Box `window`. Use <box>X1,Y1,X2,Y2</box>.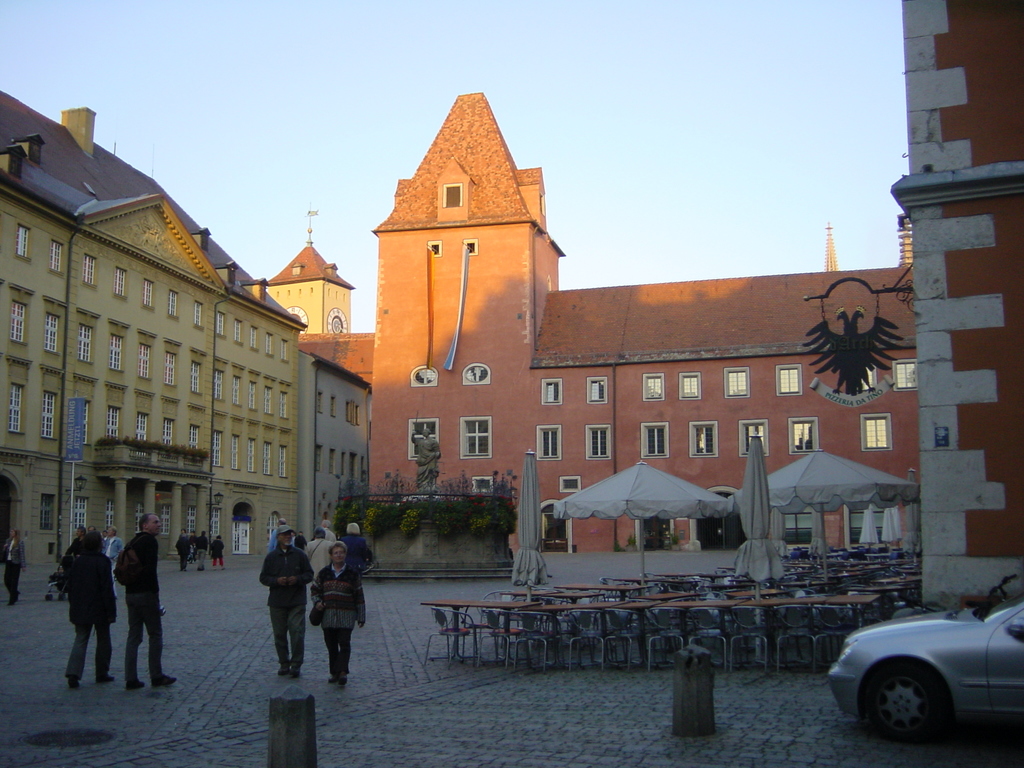
<box>17,220,31,254</box>.
